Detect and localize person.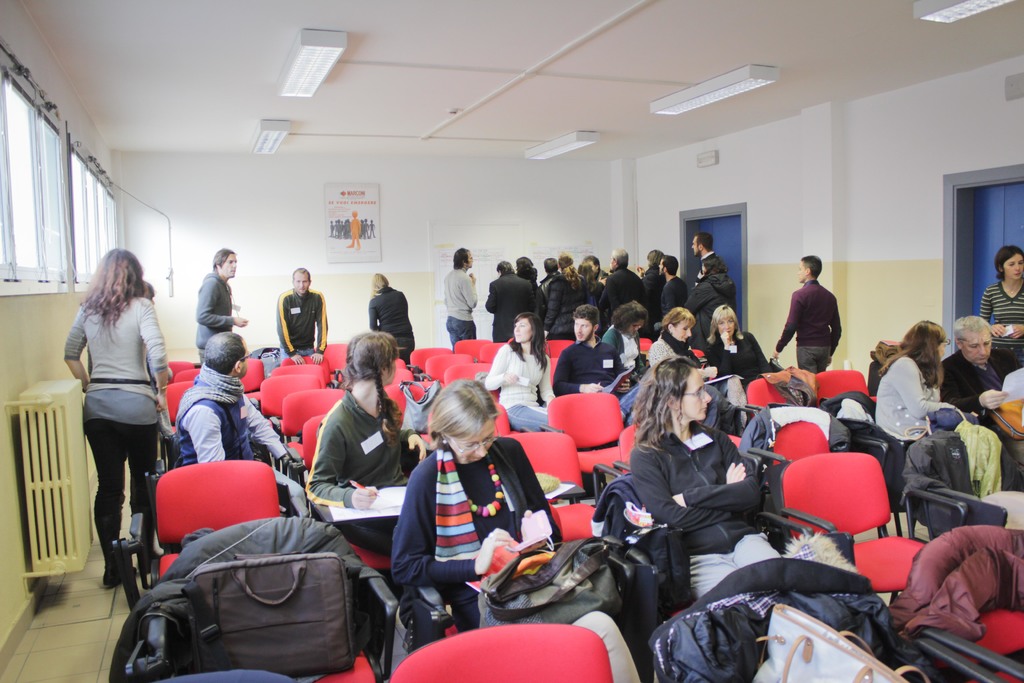
Localized at [x1=189, y1=245, x2=252, y2=366].
